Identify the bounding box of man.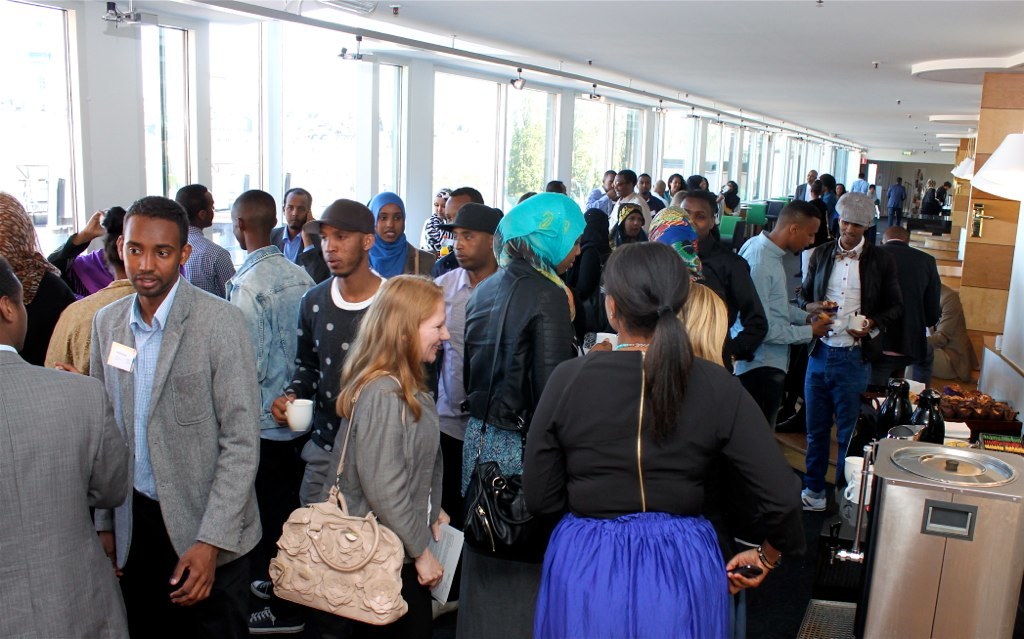
[791,188,906,511].
